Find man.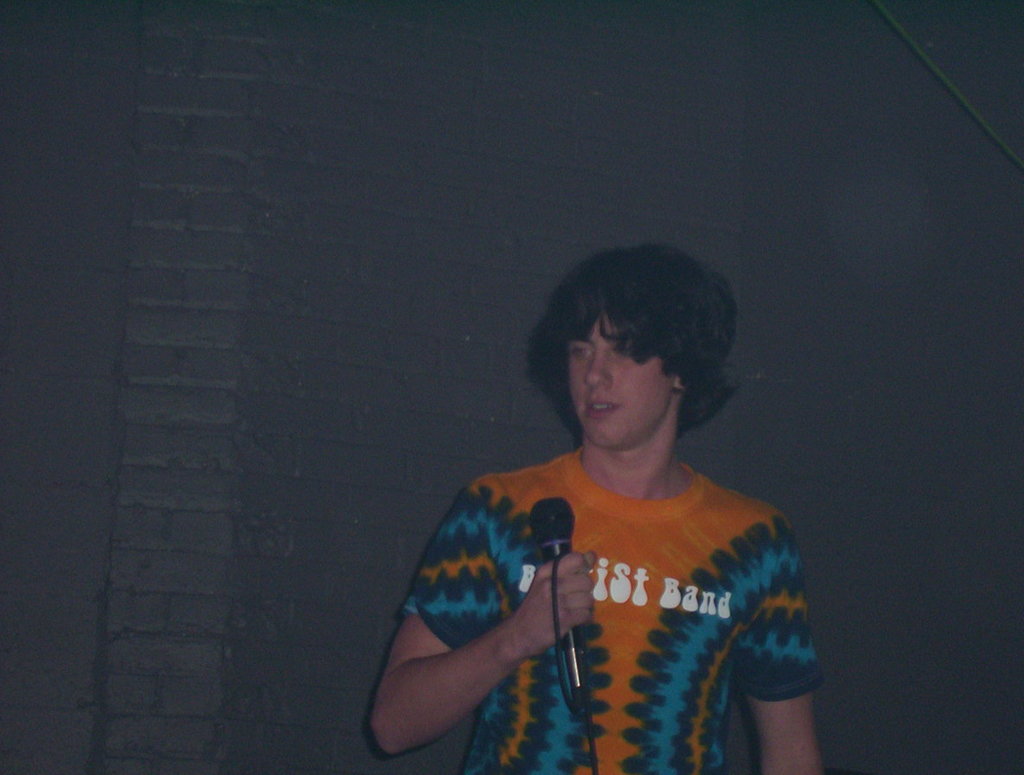
[left=361, top=241, right=839, bottom=774].
